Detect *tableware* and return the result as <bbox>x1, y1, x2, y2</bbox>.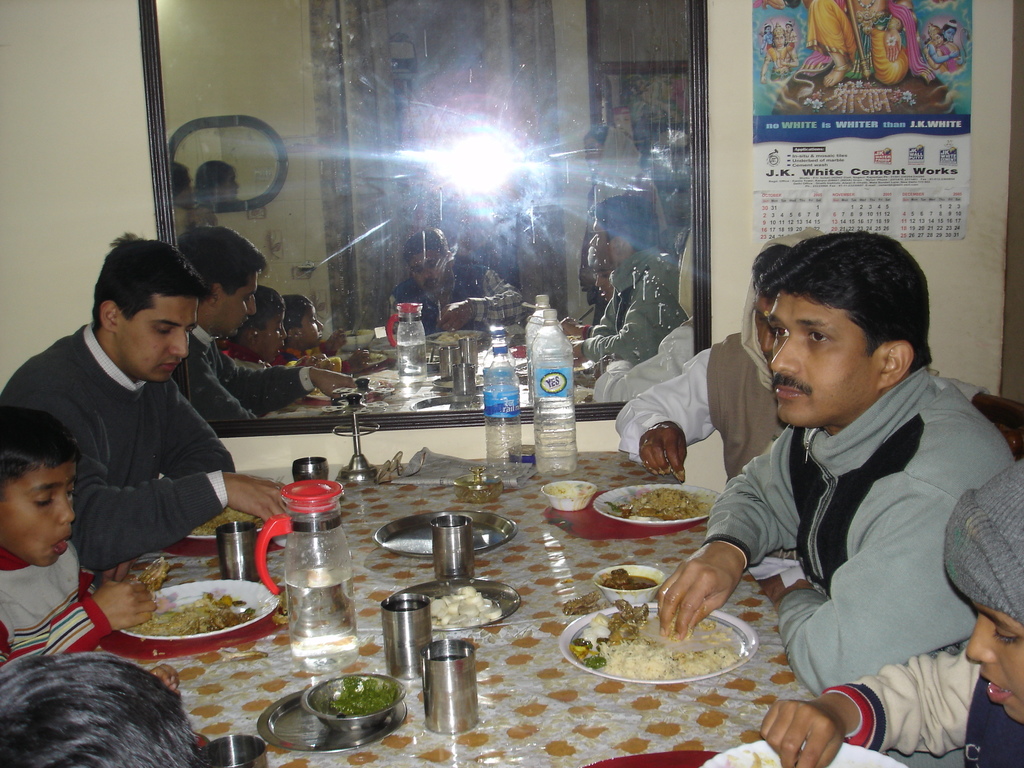
<bbox>424, 637, 483, 743</bbox>.
